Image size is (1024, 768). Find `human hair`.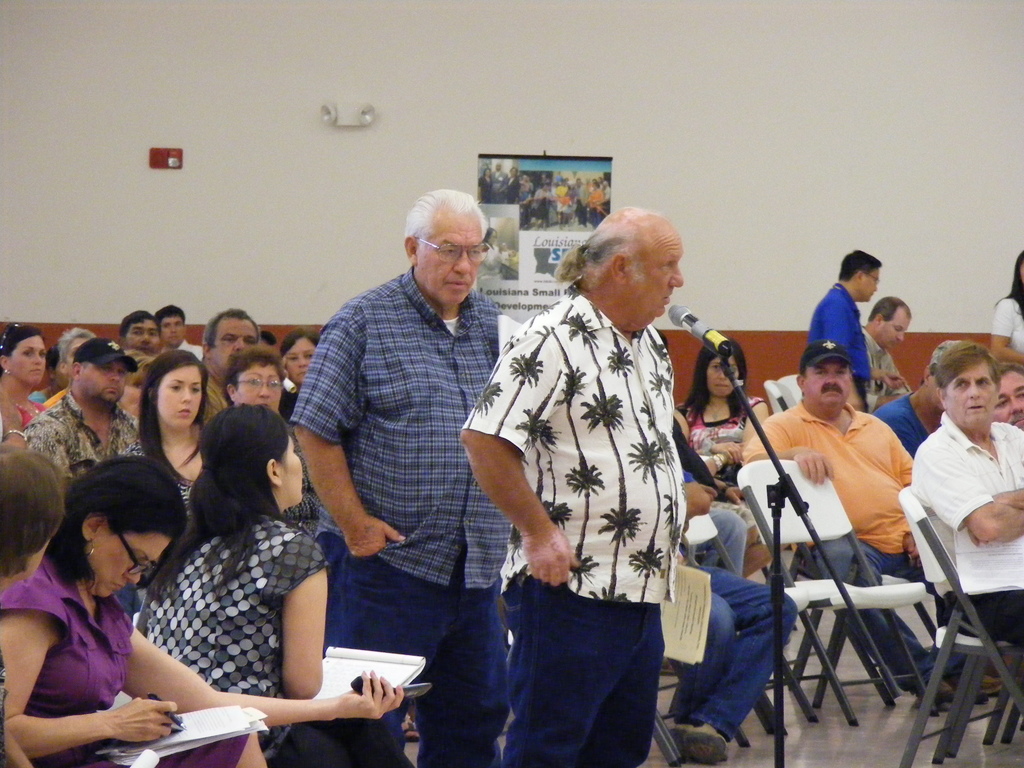
BBox(867, 301, 909, 322).
